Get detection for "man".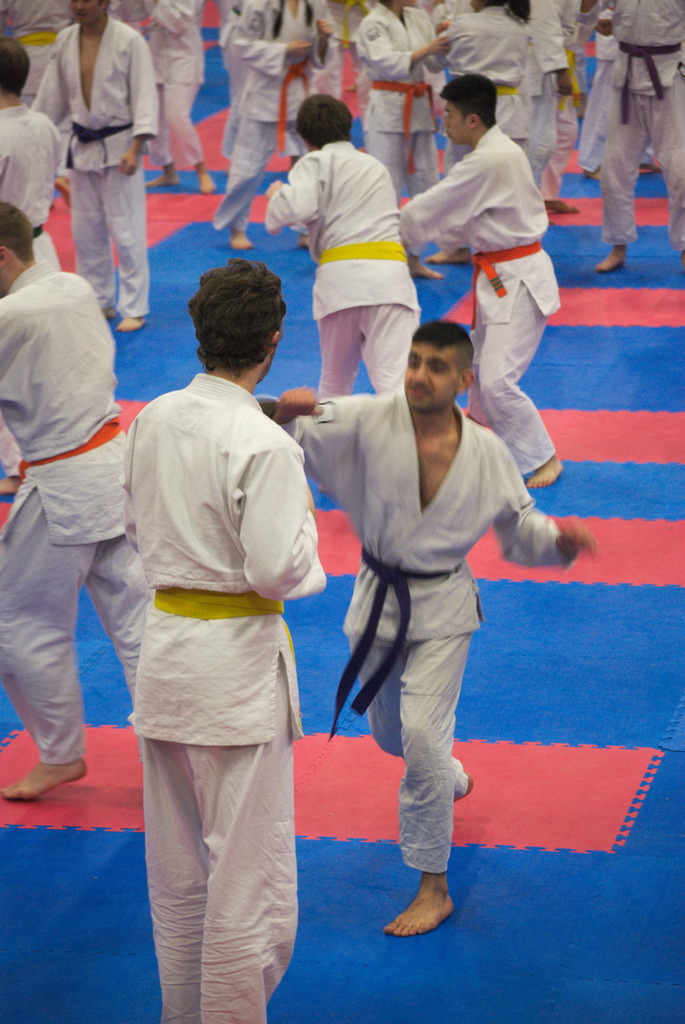
Detection: 0:30:77:264.
